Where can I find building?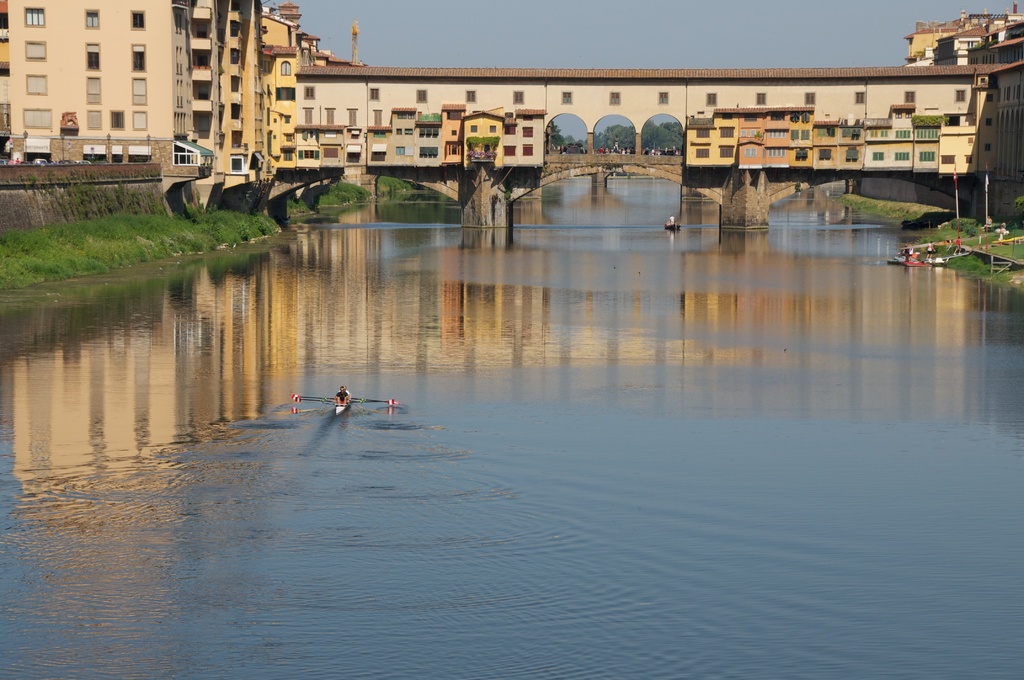
You can find it at Rect(6, 0, 196, 196).
